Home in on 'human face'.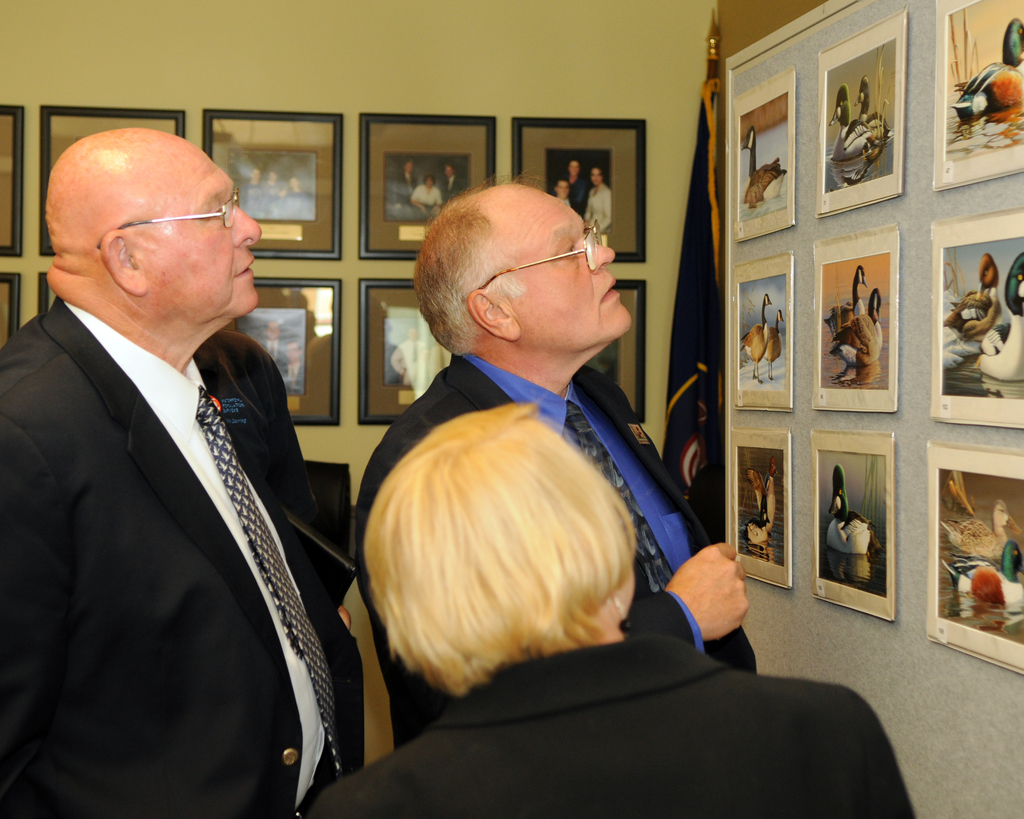
Homed in at left=149, top=152, right=263, bottom=309.
